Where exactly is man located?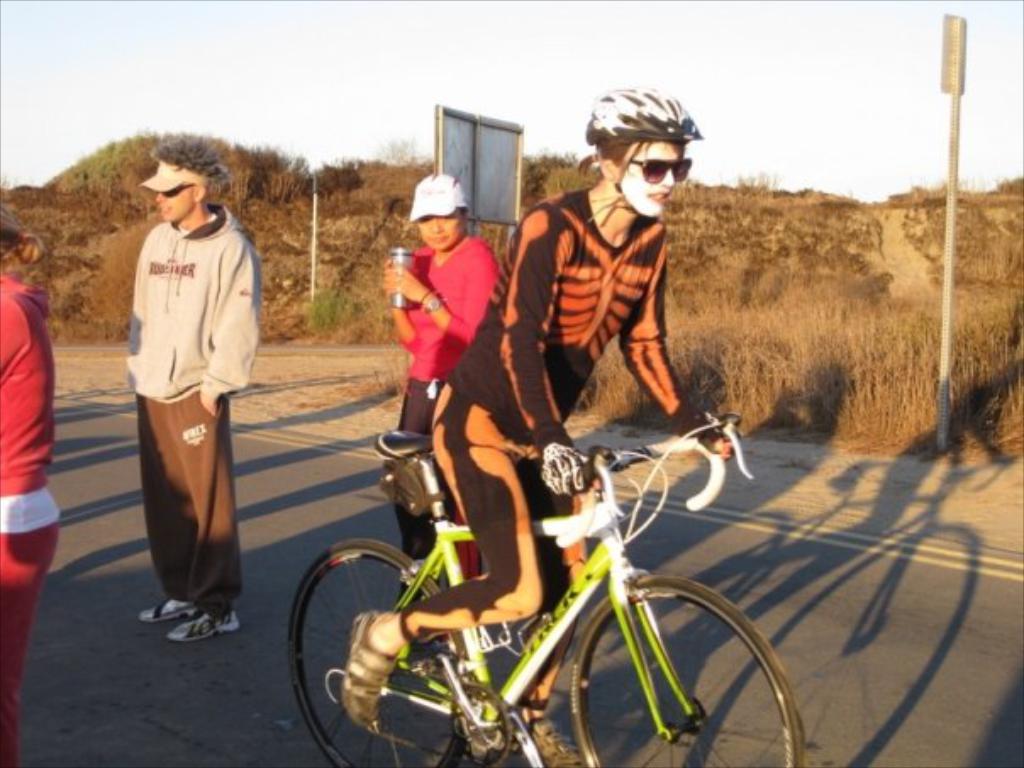
Its bounding box is left=324, top=88, right=744, bottom=766.
